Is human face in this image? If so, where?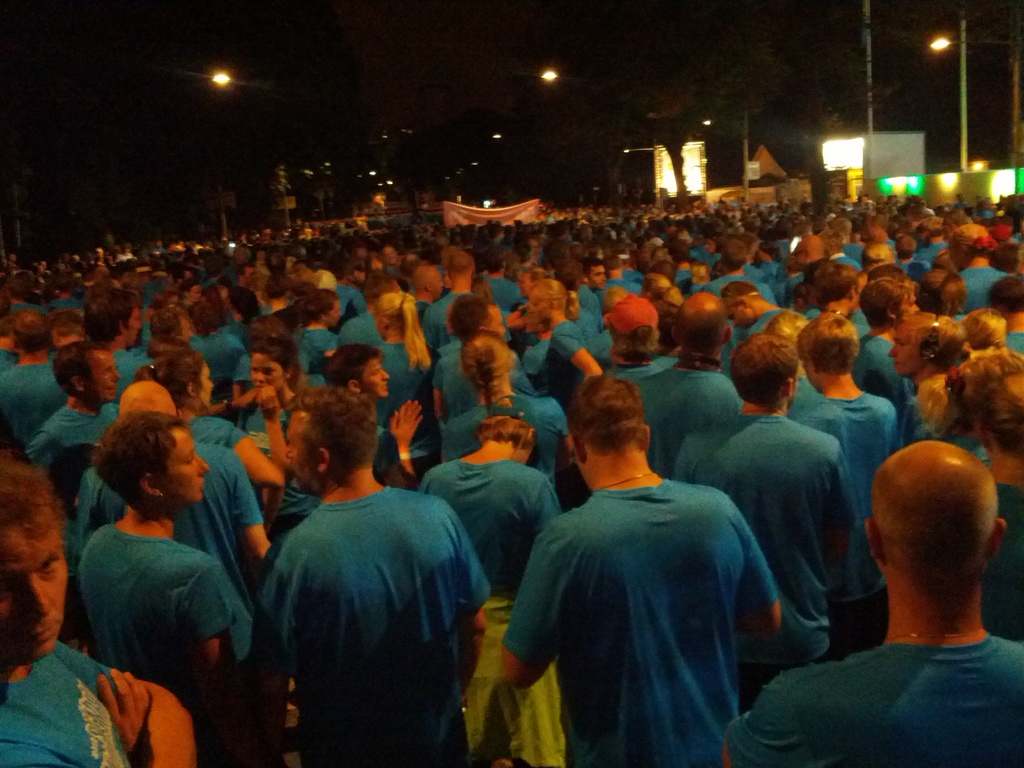
Yes, at detection(362, 357, 396, 398).
